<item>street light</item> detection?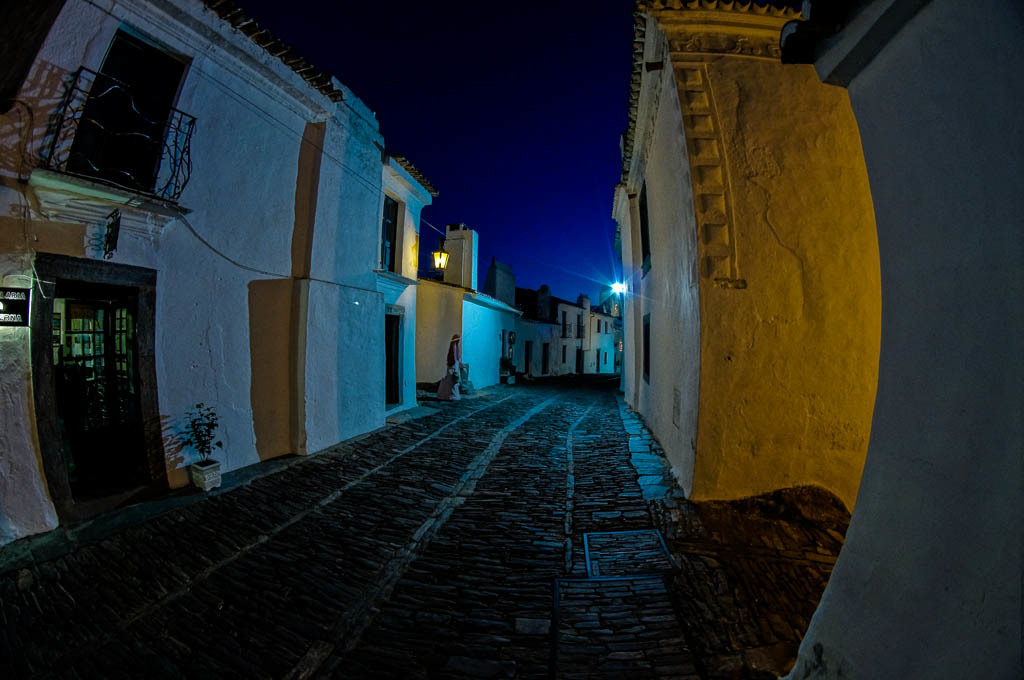
429:239:452:282
